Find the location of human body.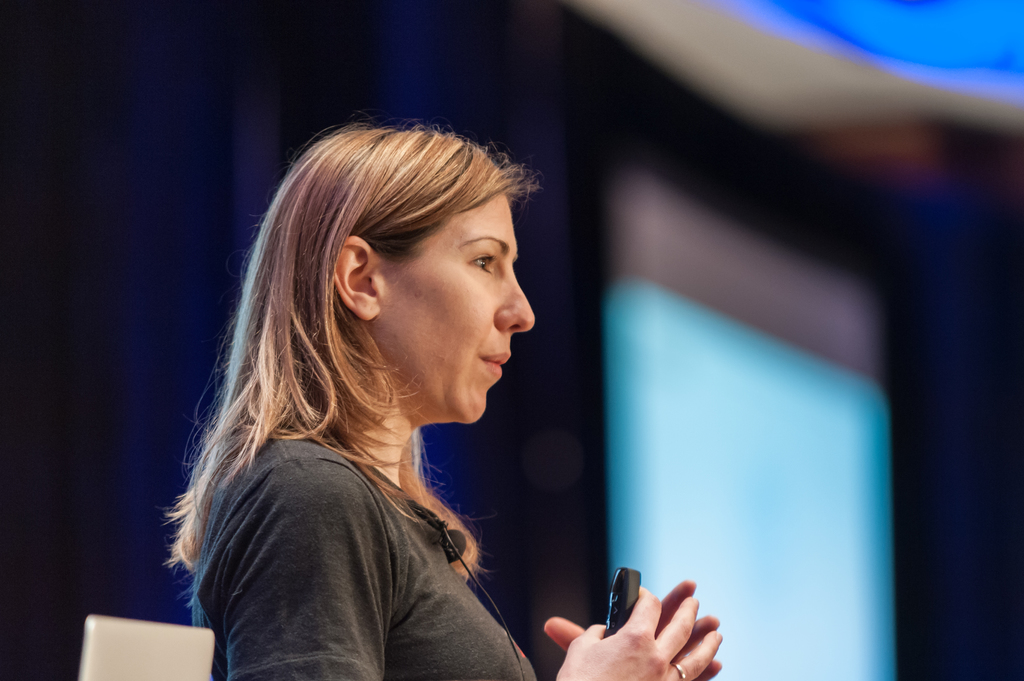
Location: (left=141, top=127, right=593, bottom=657).
